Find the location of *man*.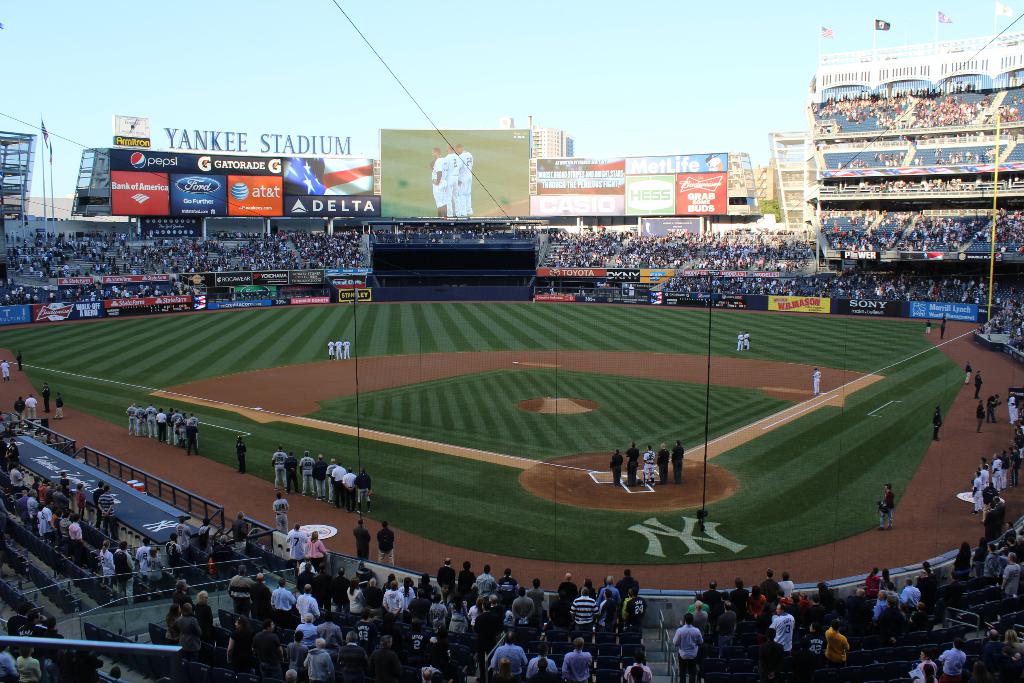
Location: region(490, 593, 505, 620).
